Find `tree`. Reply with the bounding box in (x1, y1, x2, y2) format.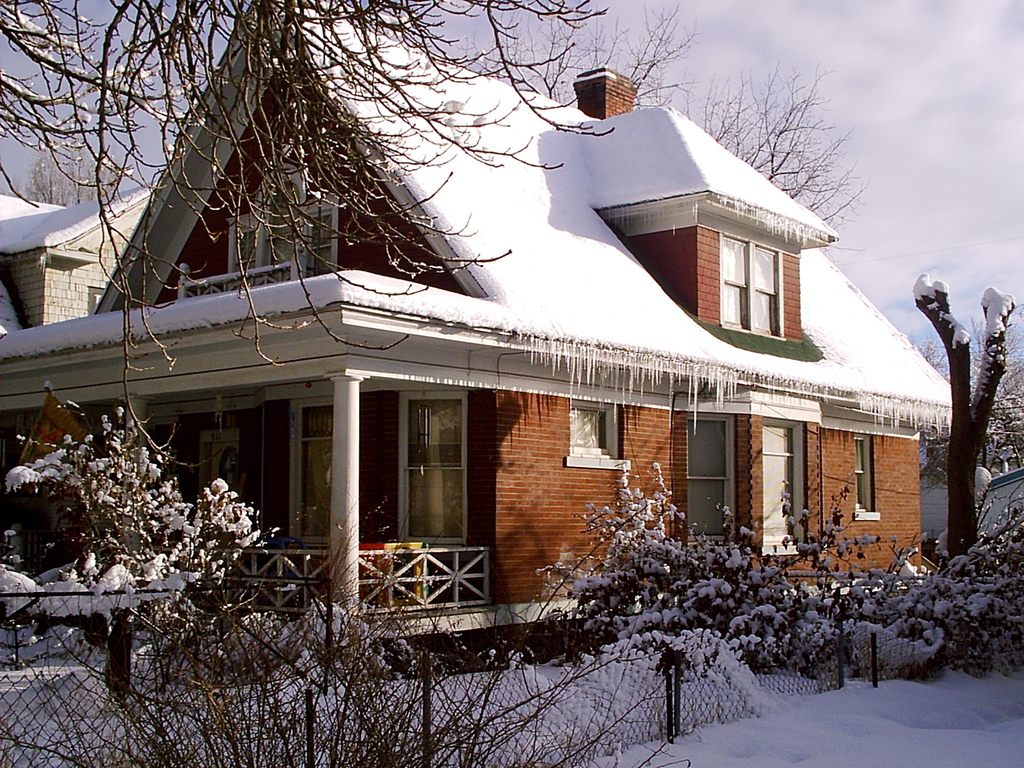
(520, 456, 890, 697).
